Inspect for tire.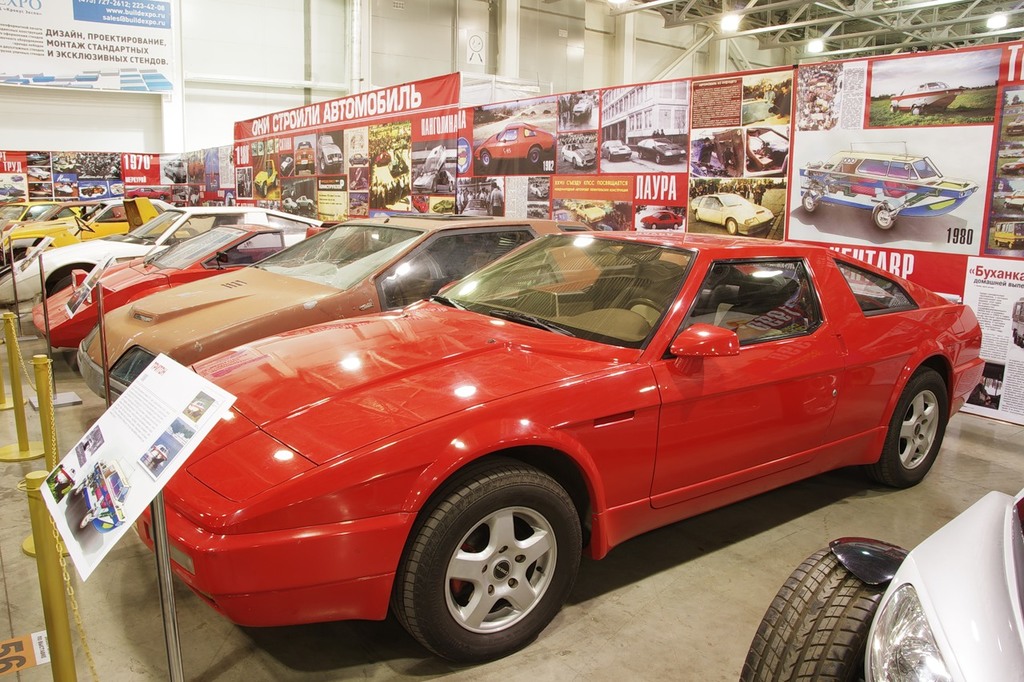
Inspection: (left=51, top=267, right=87, bottom=292).
